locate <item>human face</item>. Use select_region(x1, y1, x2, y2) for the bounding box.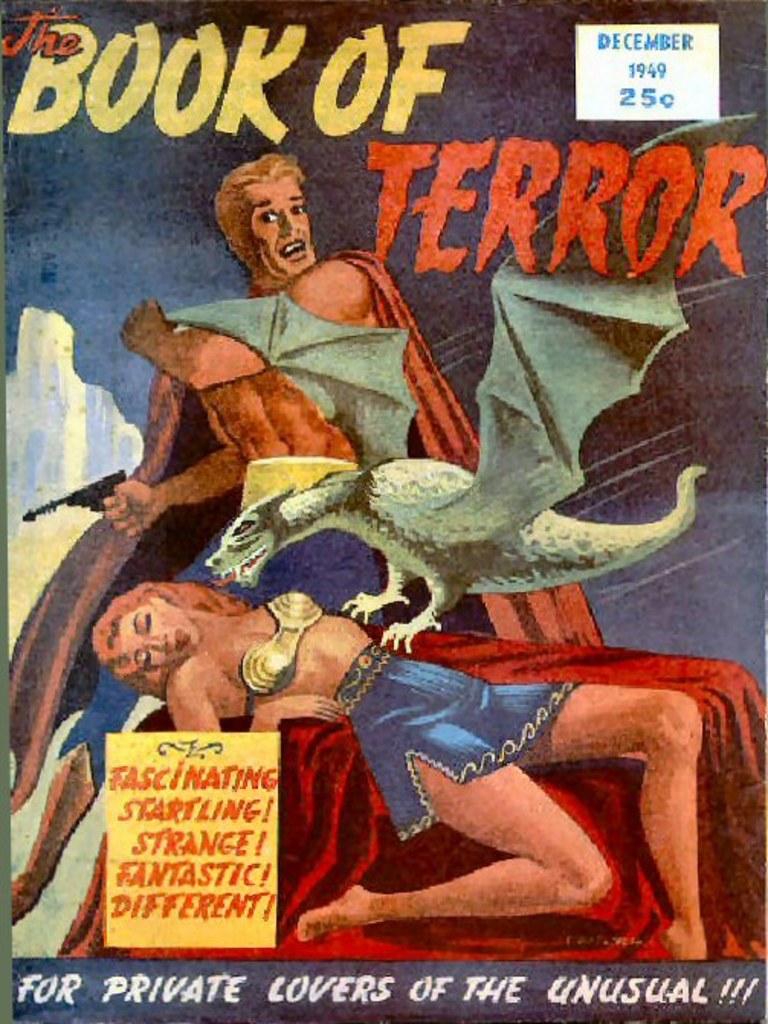
select_region(115, 601, 200, 664).
